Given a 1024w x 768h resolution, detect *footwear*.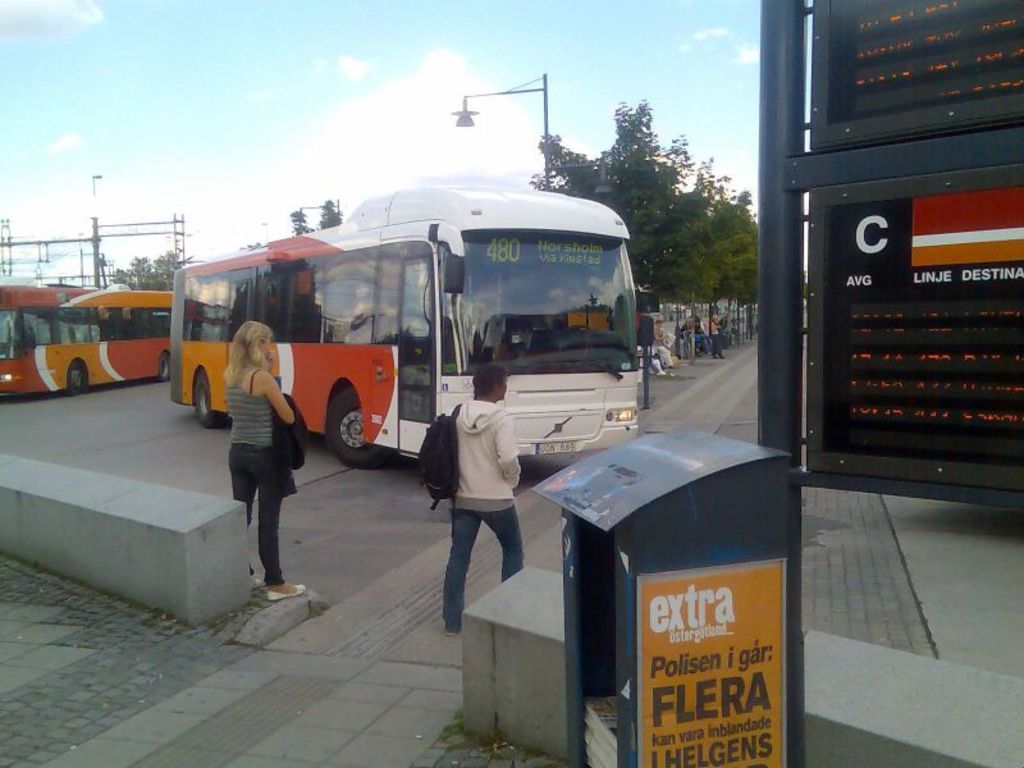
bbox=(445, 623, 458, 634).
